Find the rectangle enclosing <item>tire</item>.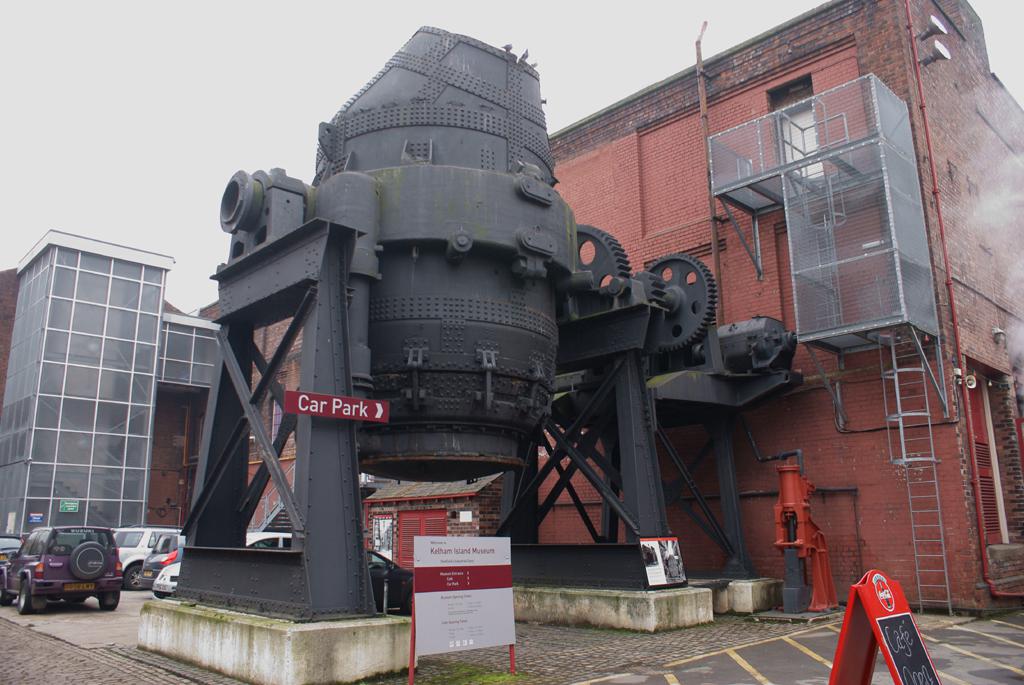
Rect(70, 545, 111, 580).
